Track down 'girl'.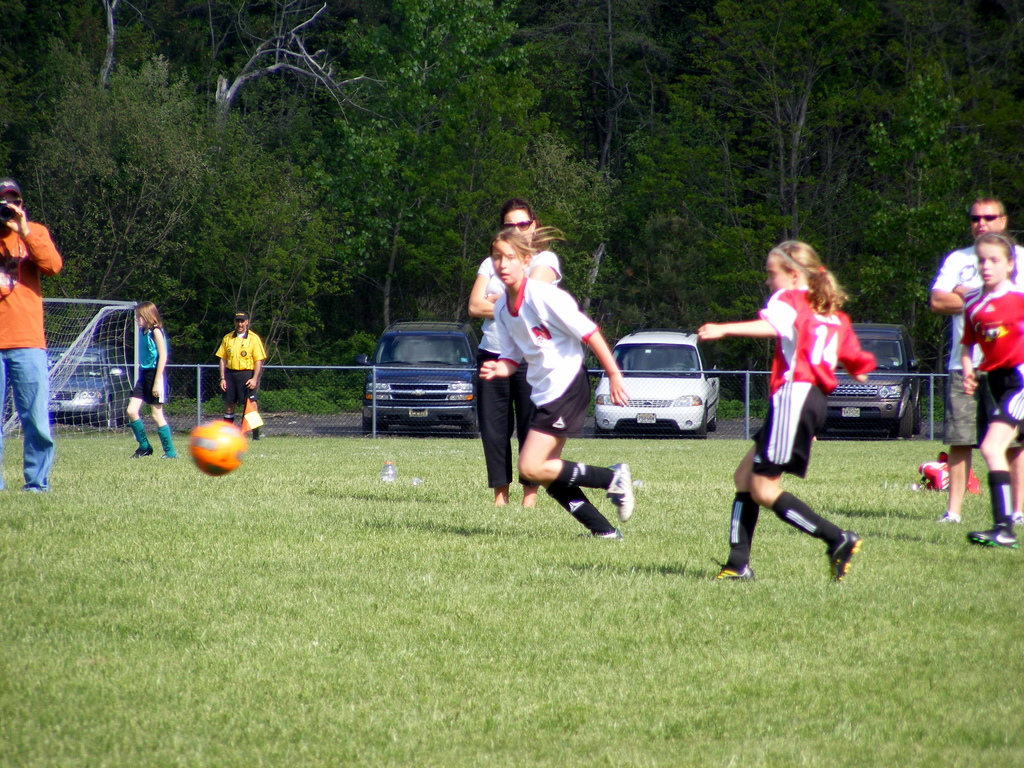
Tracked to [126,303,179,460].
